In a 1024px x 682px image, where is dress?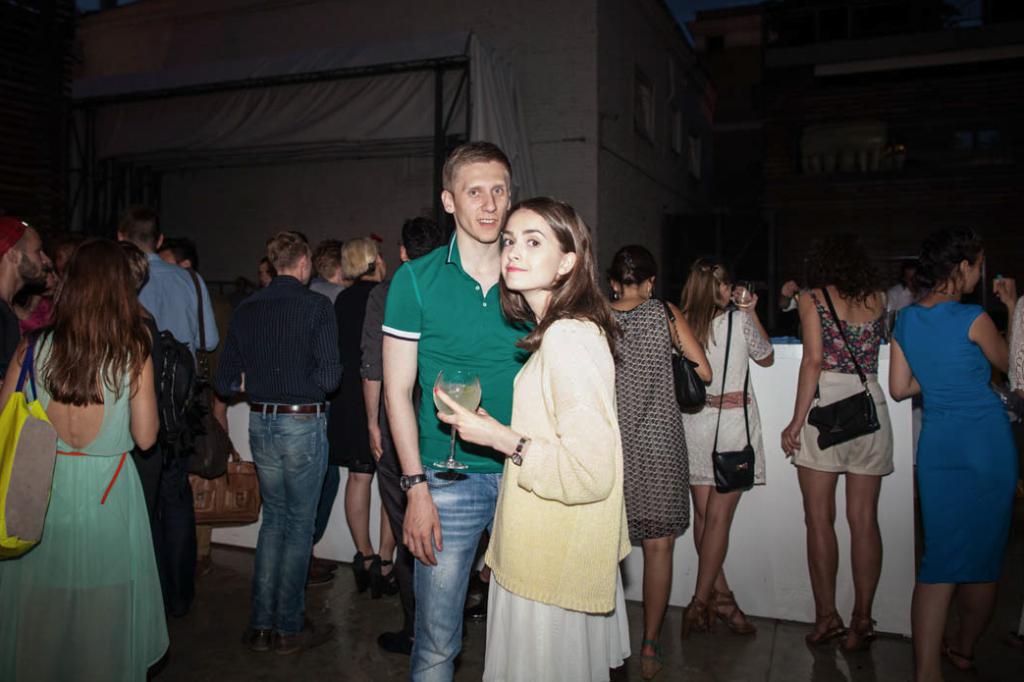
[611,299,689,541].
